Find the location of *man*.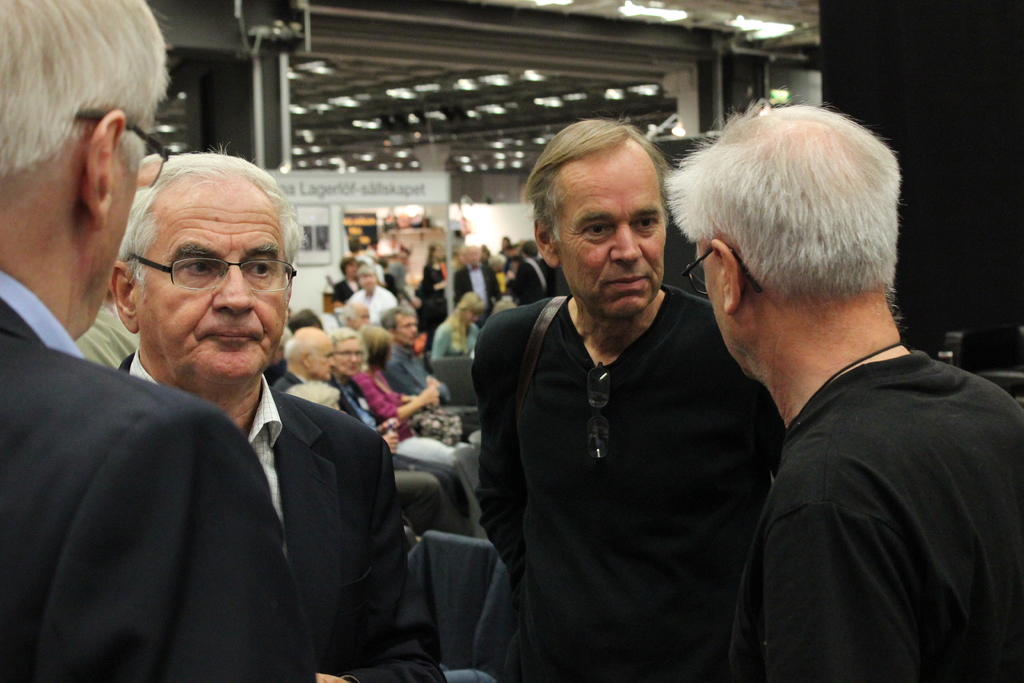
Location: 332:257:362:308.
